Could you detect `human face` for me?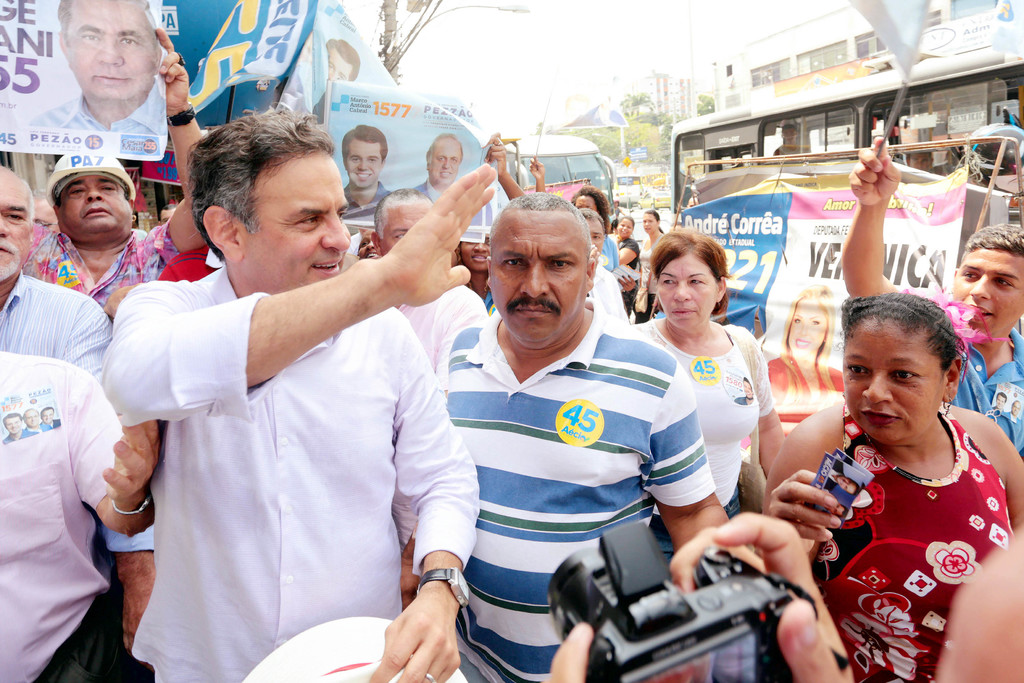
Detection result: (x1=657, y1=252, x2=714, y2=325).
